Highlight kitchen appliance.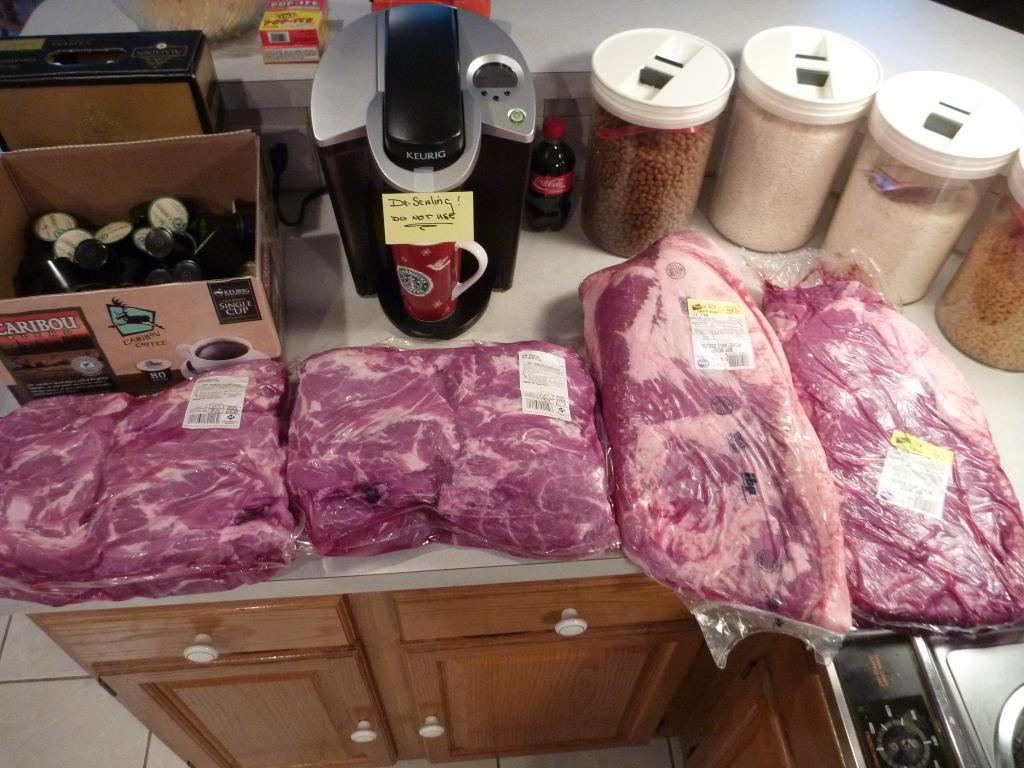
Highlighted region: <box>822,623,1023,767</box>.
